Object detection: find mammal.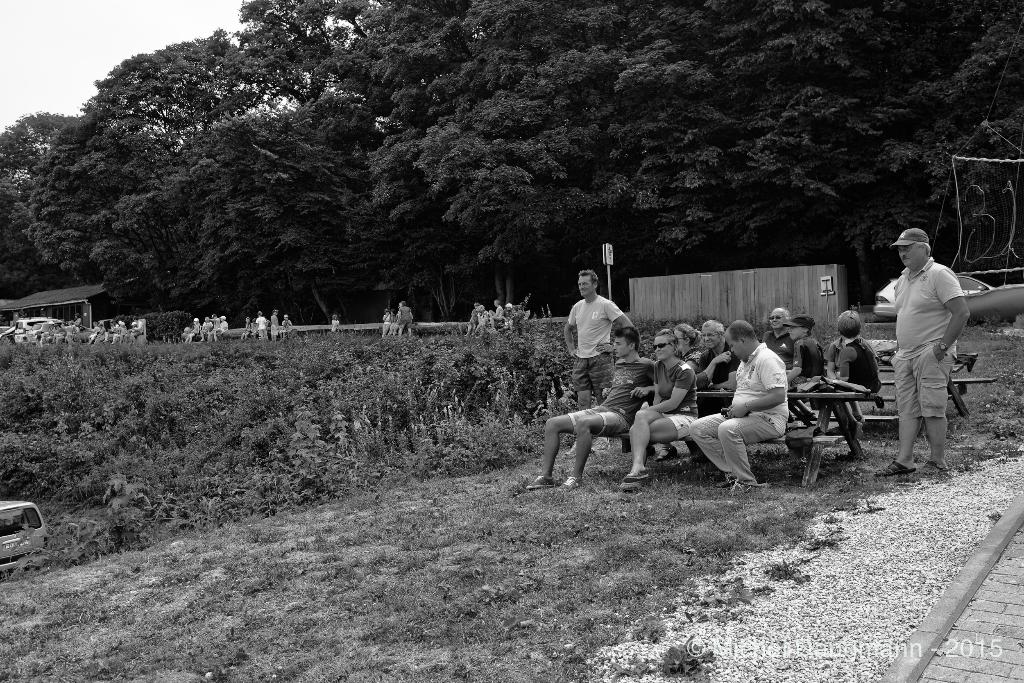
{"x1": 765, "y1": 305, "x2": 790, "y2": 360}.
